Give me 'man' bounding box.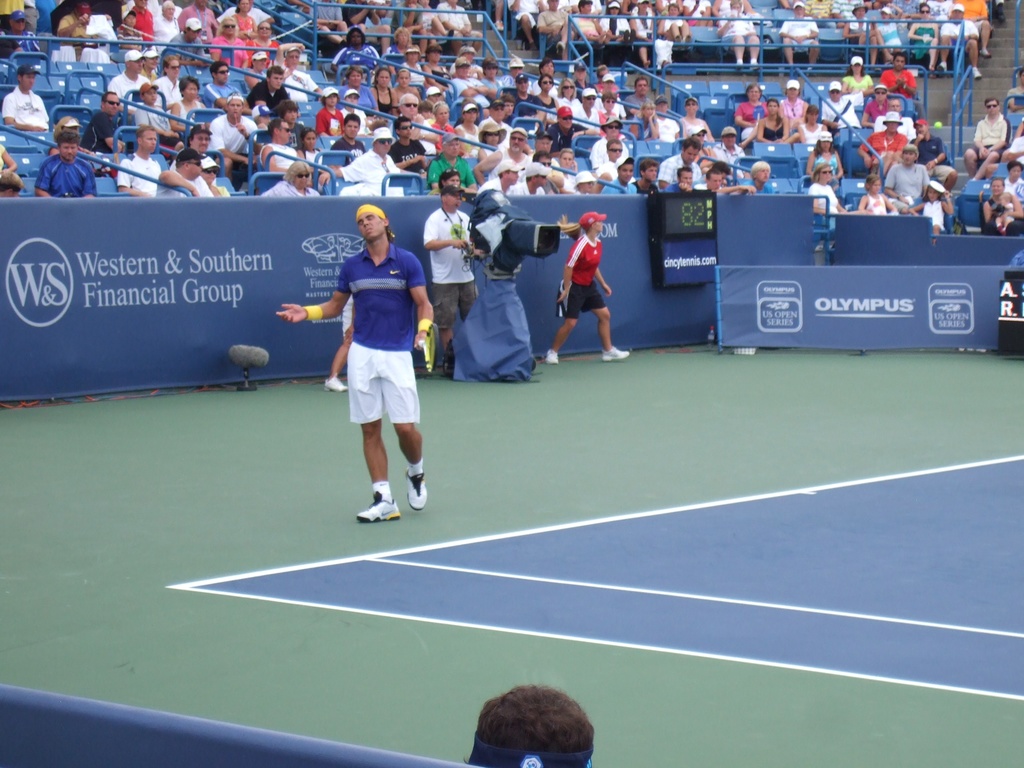
547/105/582/148.
